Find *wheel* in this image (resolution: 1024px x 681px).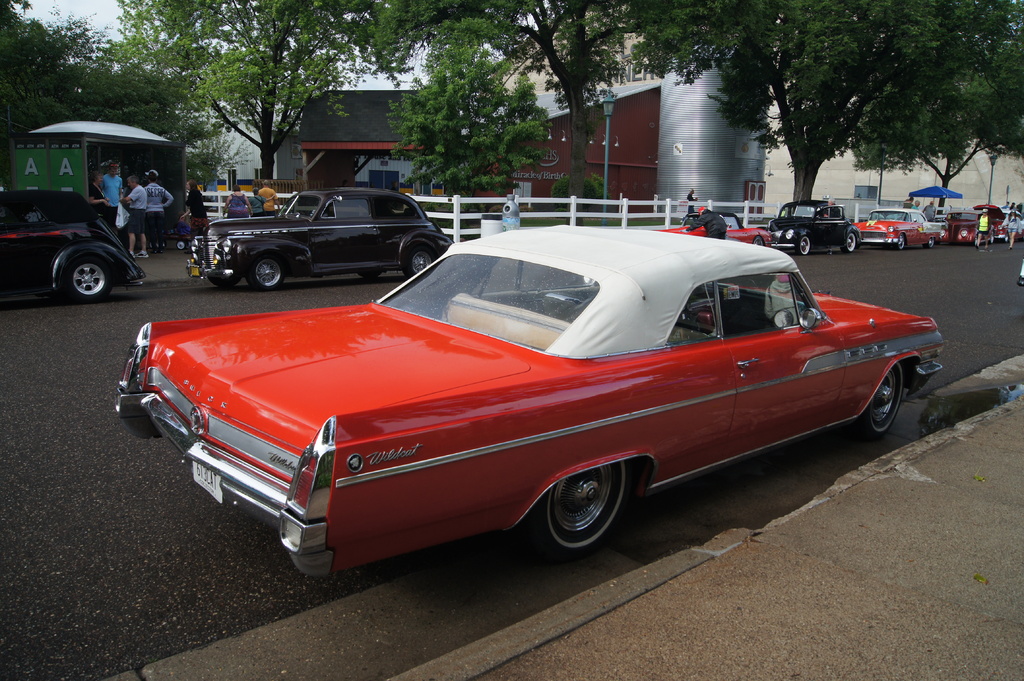
x1=751, y1=234, x2=774, y2=249.
